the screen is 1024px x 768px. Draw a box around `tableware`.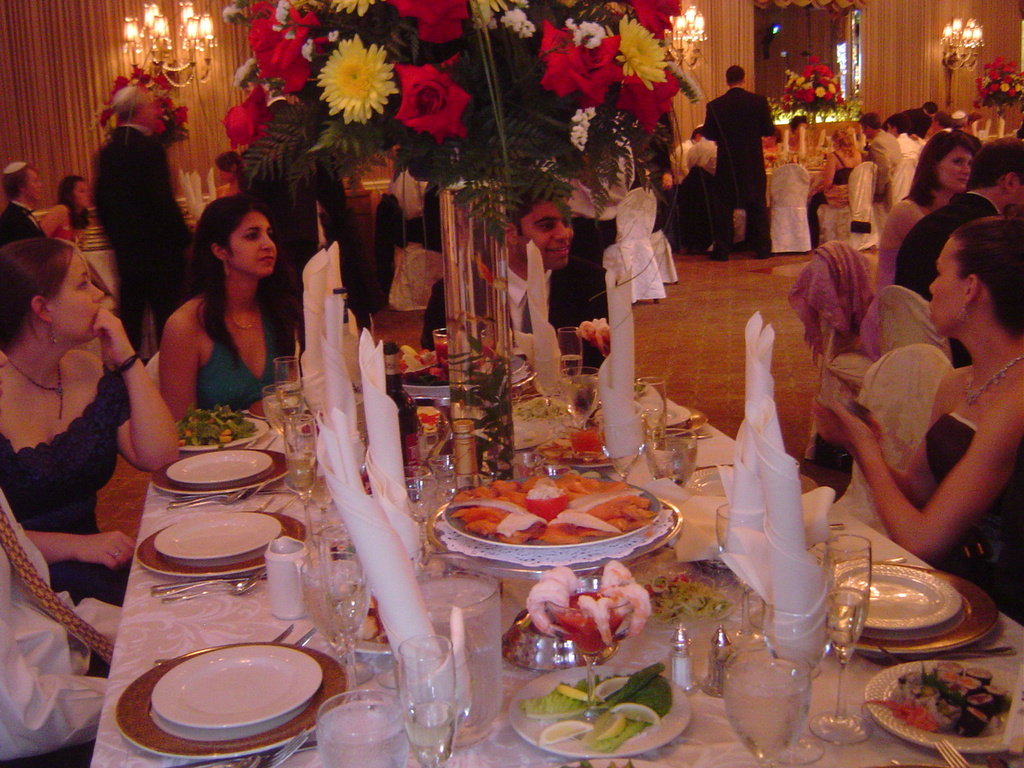
(x1=138, y1=505, x2=309, y2=586).
